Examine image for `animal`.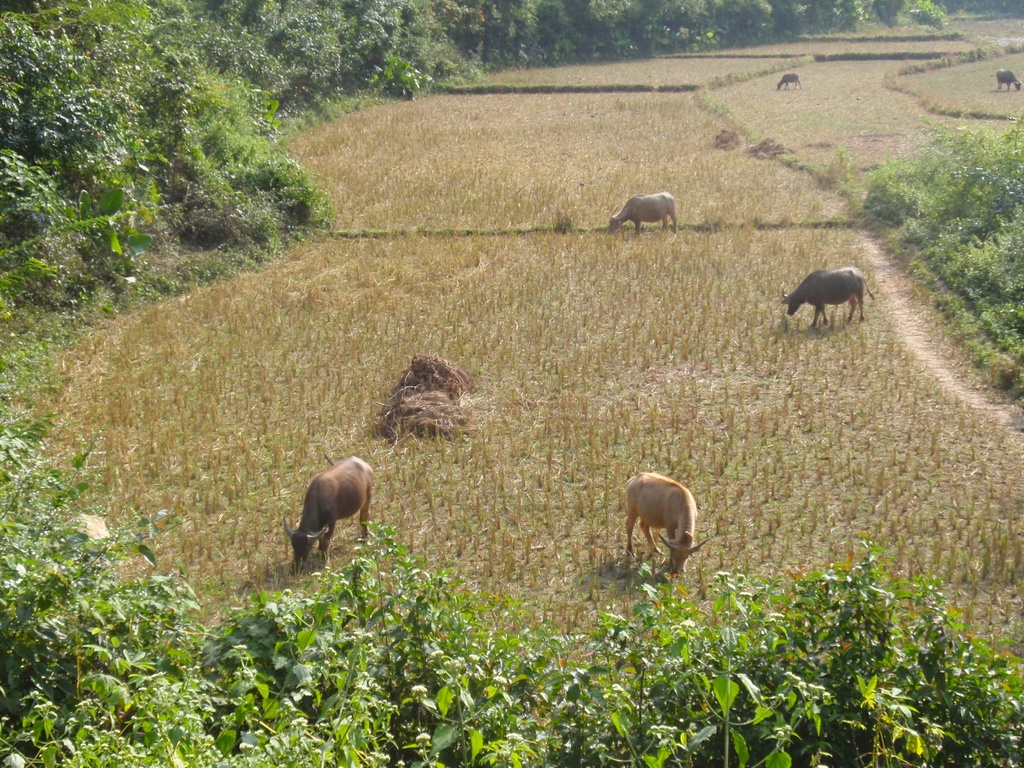
Examination result: rect(607, 193, 679, 240).
